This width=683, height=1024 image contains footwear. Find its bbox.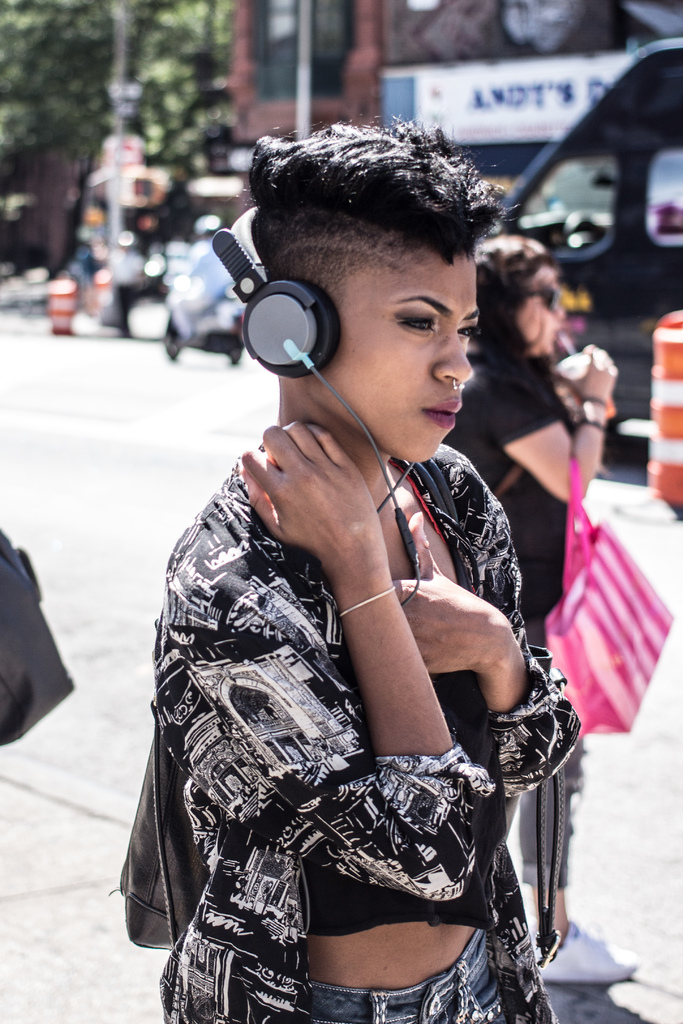
<box>526,918,640,979</box>.
